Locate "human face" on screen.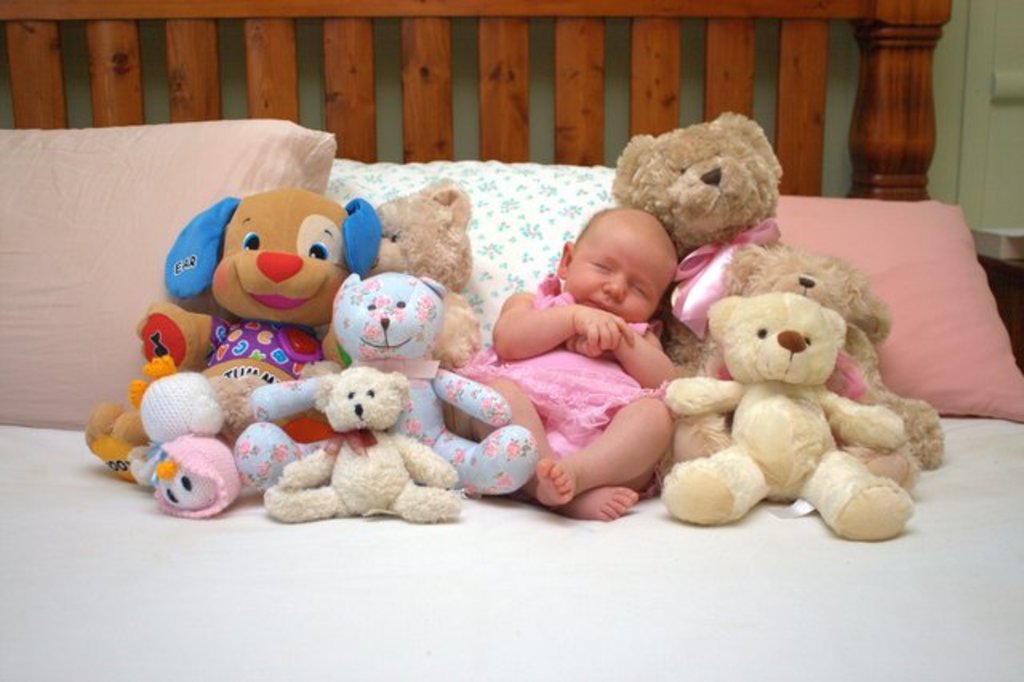
On screen at x1=566, y1=227, x2=672, y2=323.
